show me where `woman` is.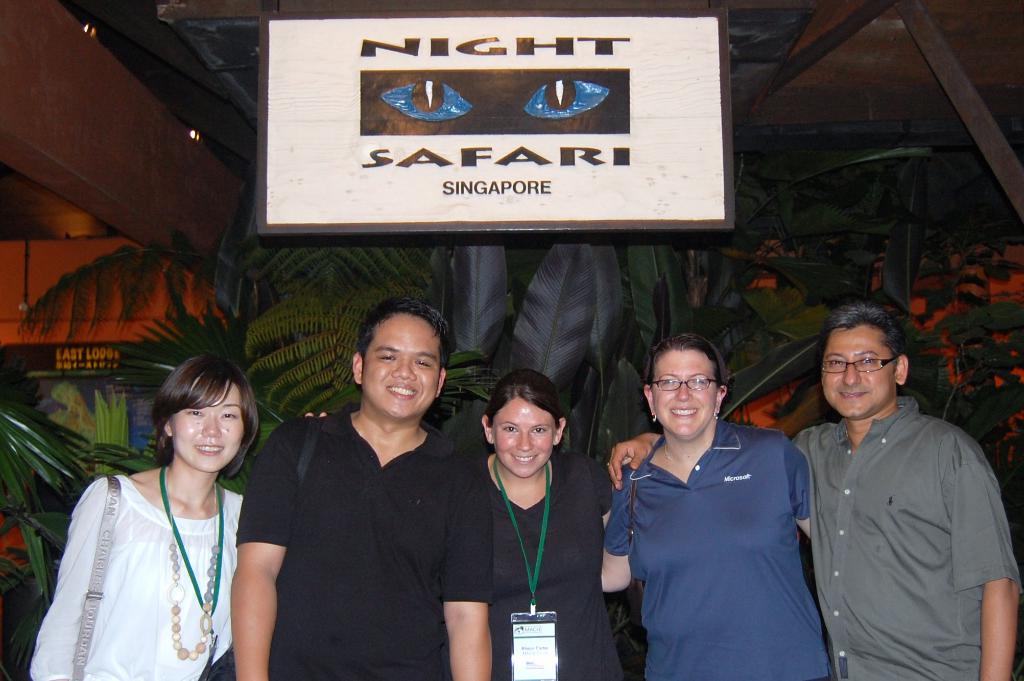
`woman` is at bbox(472, 369, 616, 680).
